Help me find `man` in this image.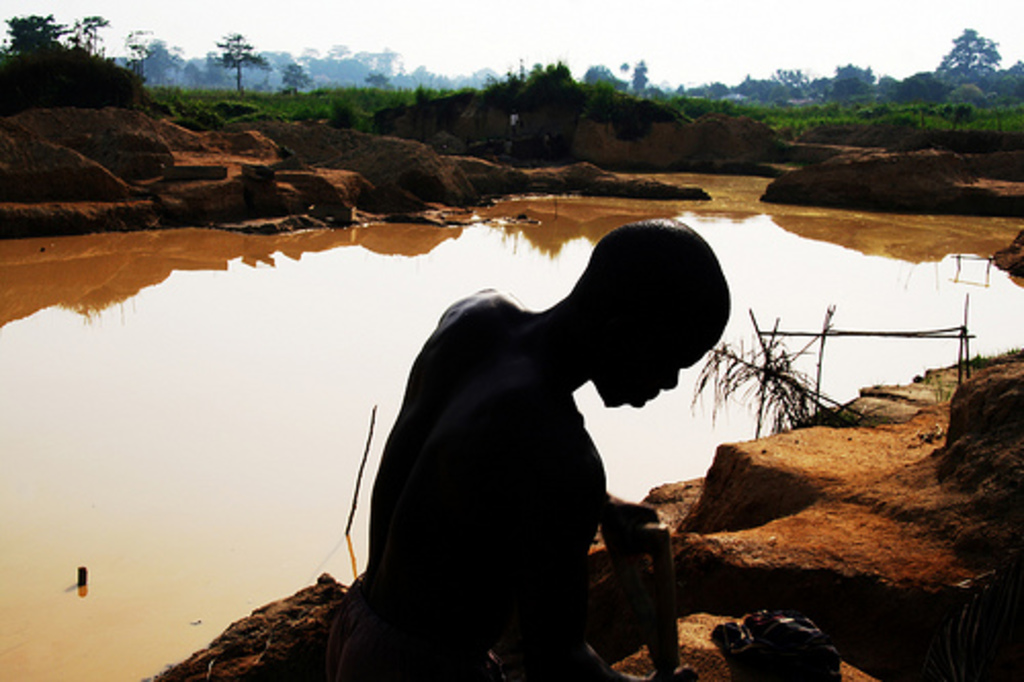
Found it: x1=299, y1=221, x2=750, y2=664.
